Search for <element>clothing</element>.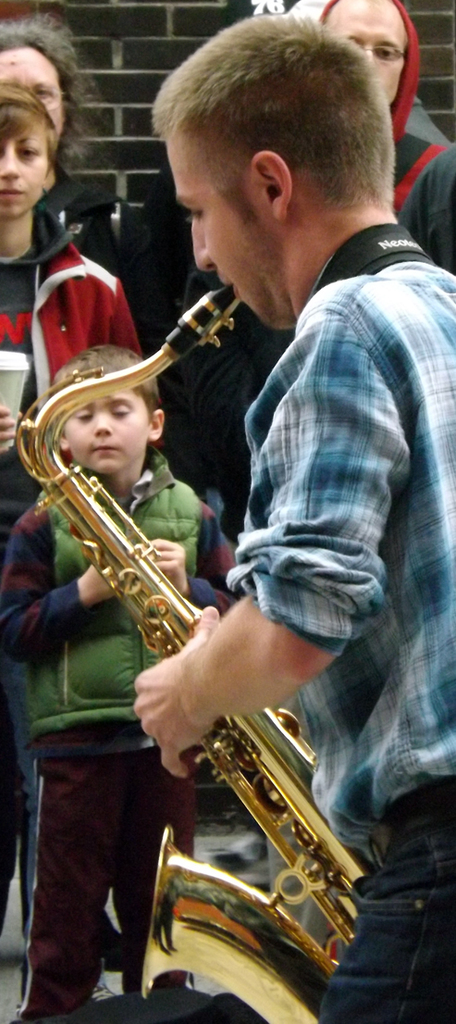
Found at 0,205,149,991.
